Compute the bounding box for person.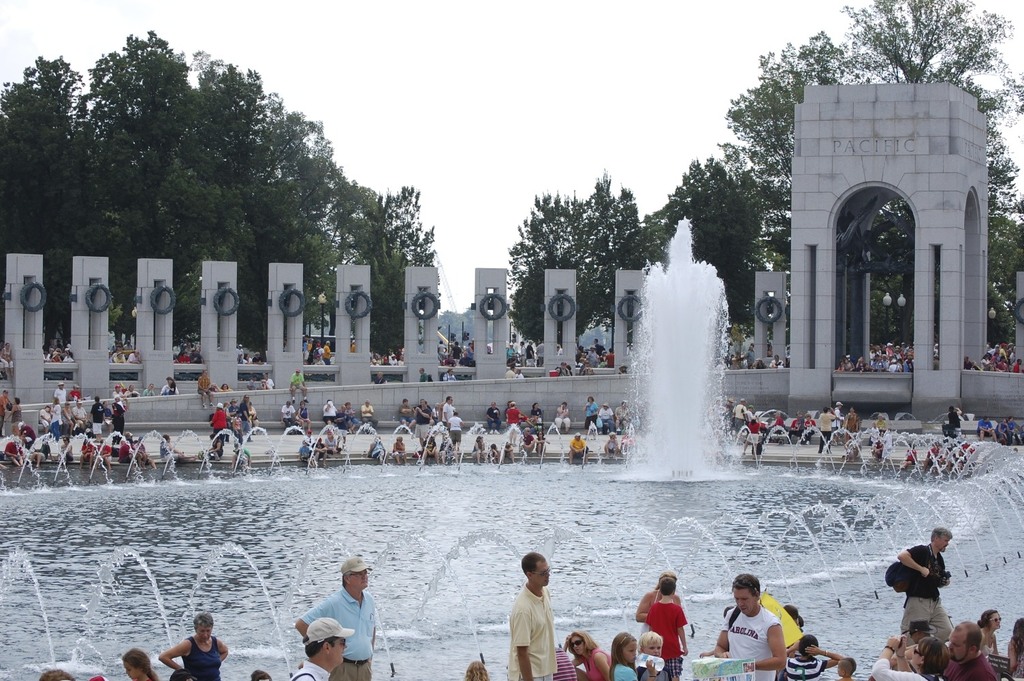
detection(421, 430, 440, 467).
